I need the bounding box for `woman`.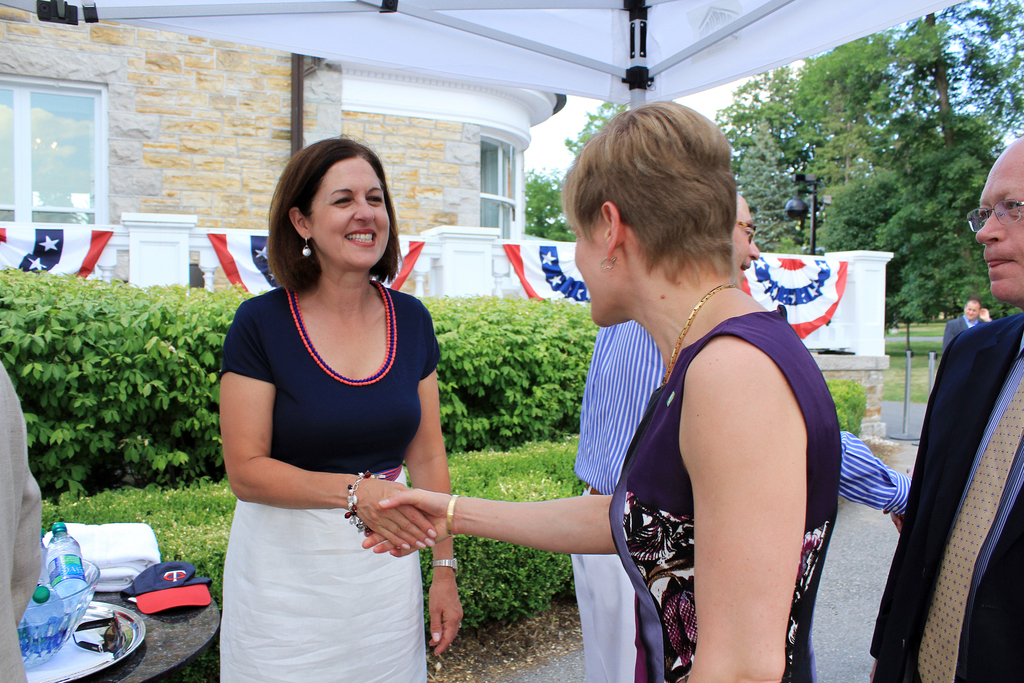
Here it is: {"x1": 358, "y1": 102, "x2": 842, "y2": 682}.
